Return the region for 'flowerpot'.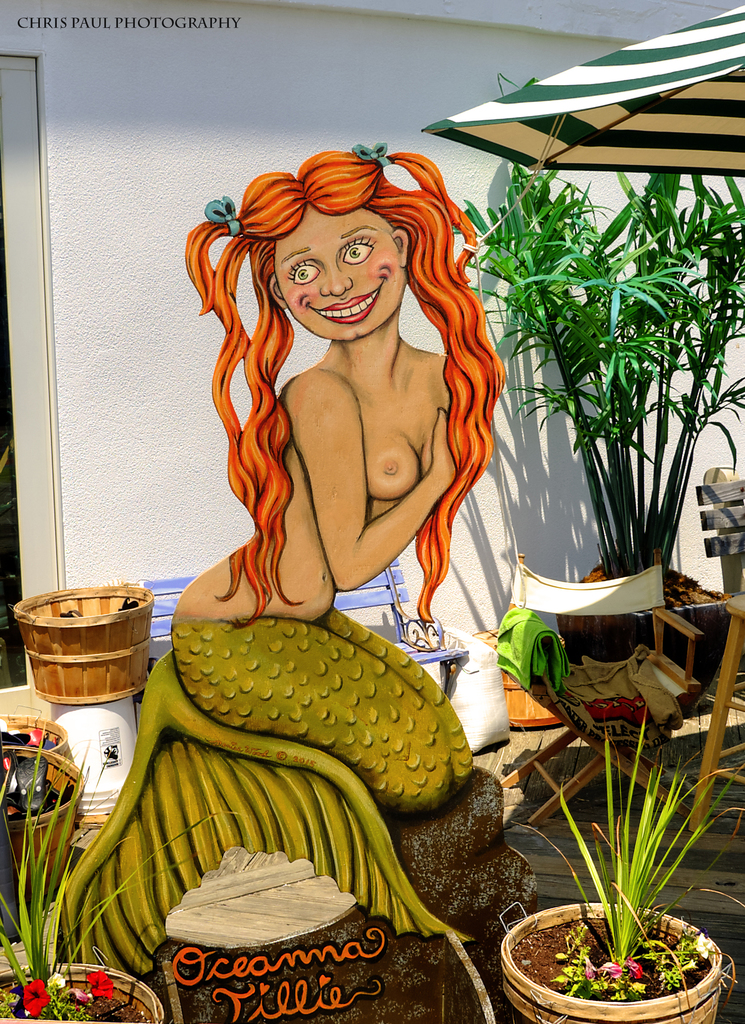
bbox=(0, 945, 165, 1015).
